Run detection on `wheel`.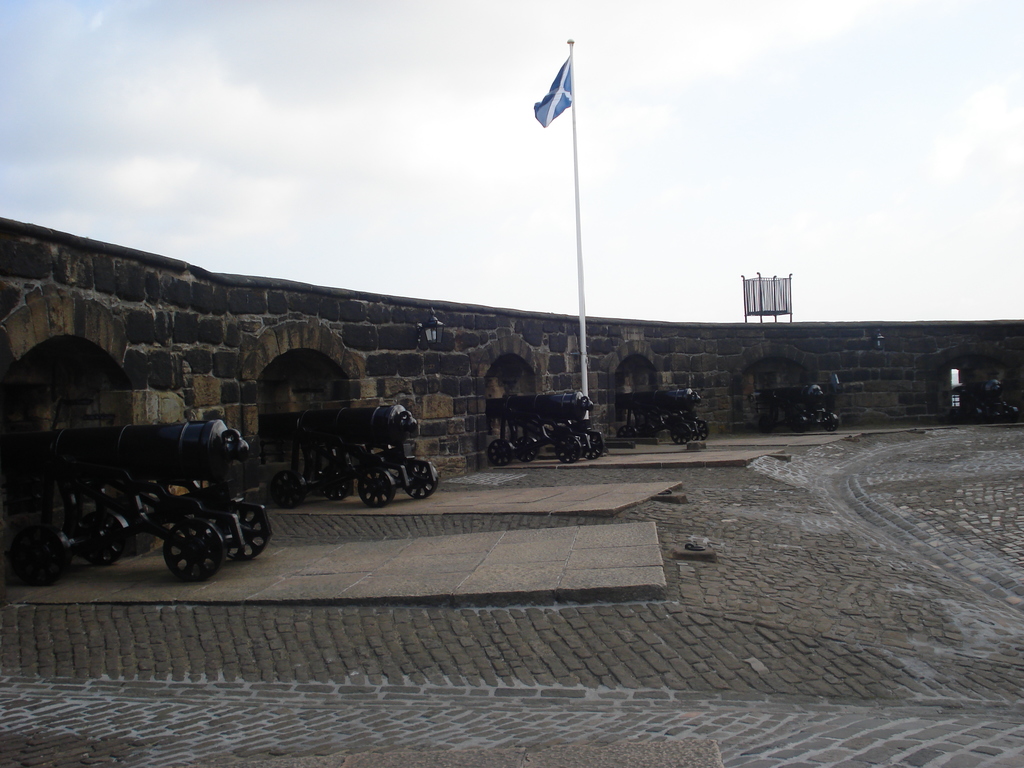
Result: 488 438 504 465.
